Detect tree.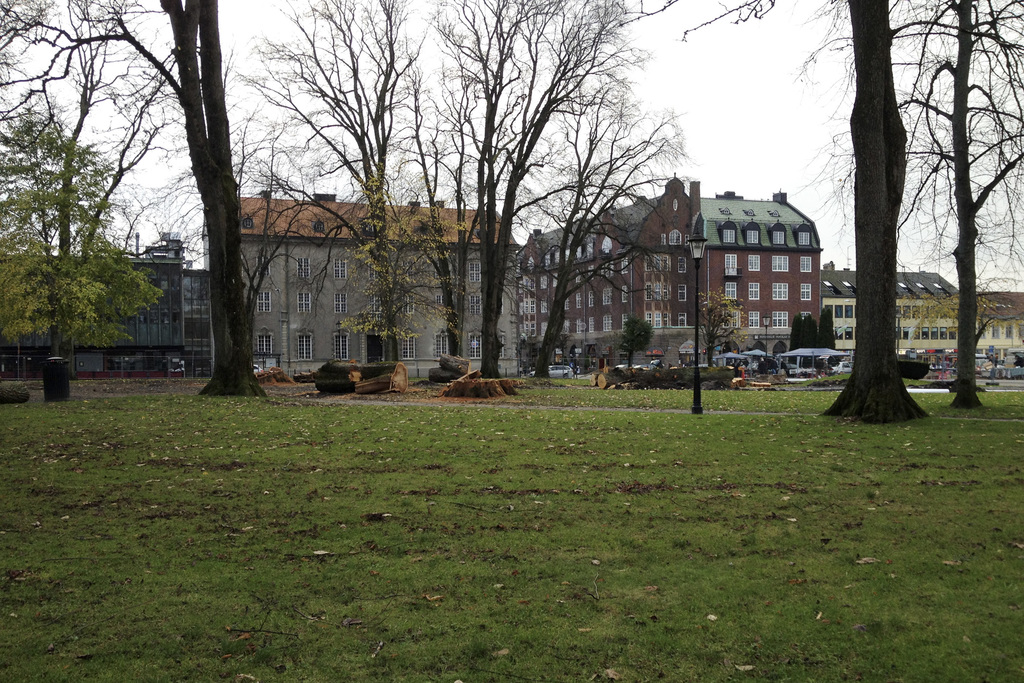
Detected at x1=814, y1=0, x2=929, y2=422.
